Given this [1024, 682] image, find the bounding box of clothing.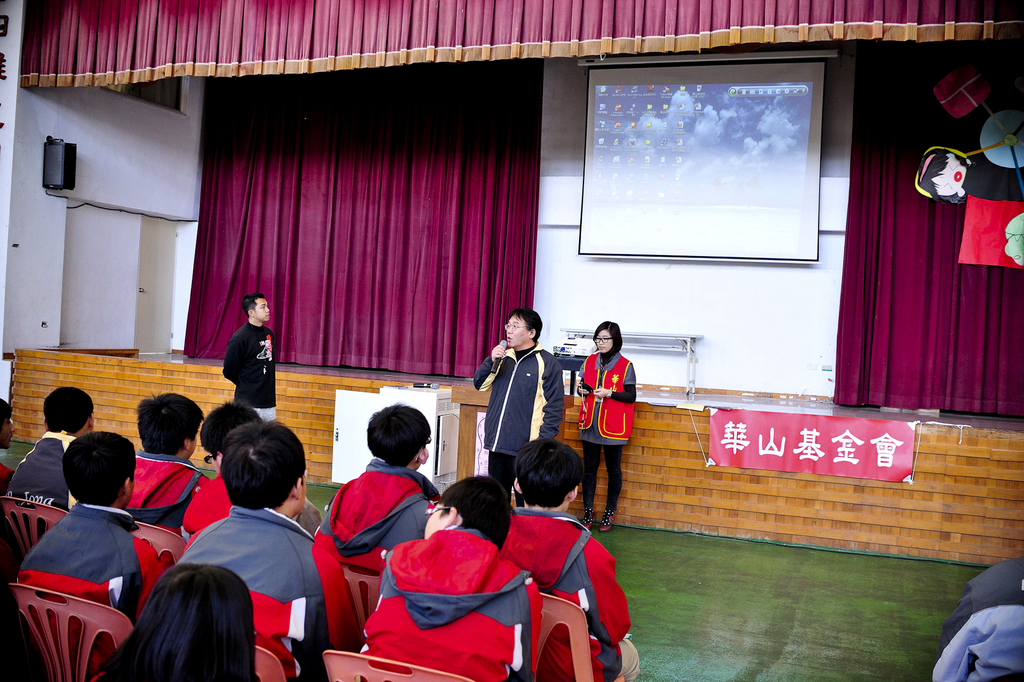
Rect(14, 499, 175, 640).
